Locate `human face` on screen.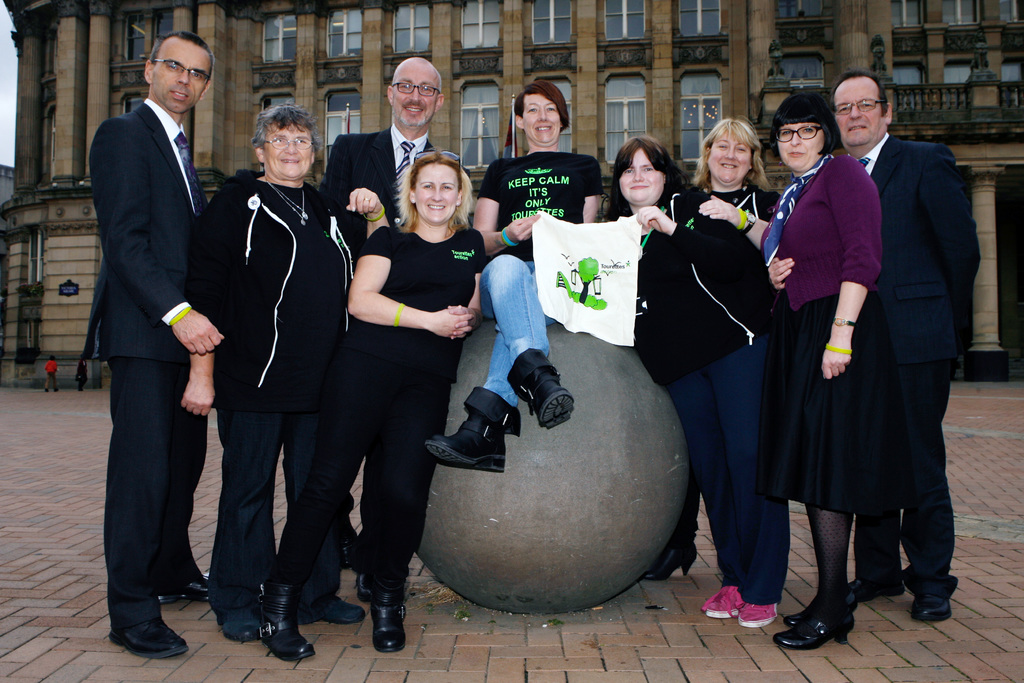
On screen at <bbox>705, 131, 755, 189</bbox>.
